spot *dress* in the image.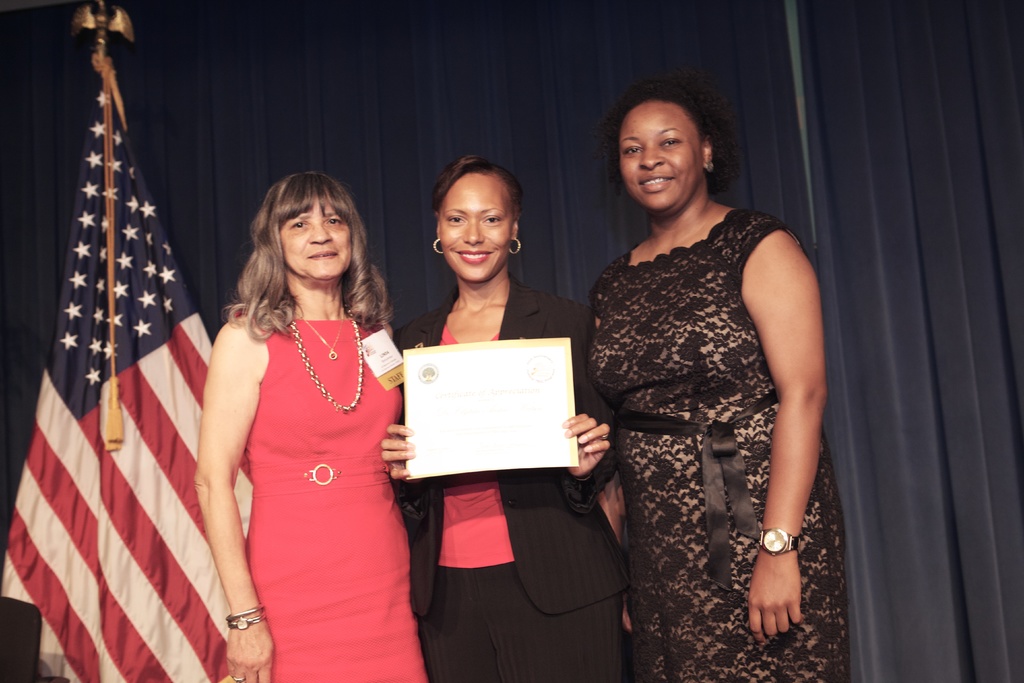
*dress* found at 428 272 637 682.
